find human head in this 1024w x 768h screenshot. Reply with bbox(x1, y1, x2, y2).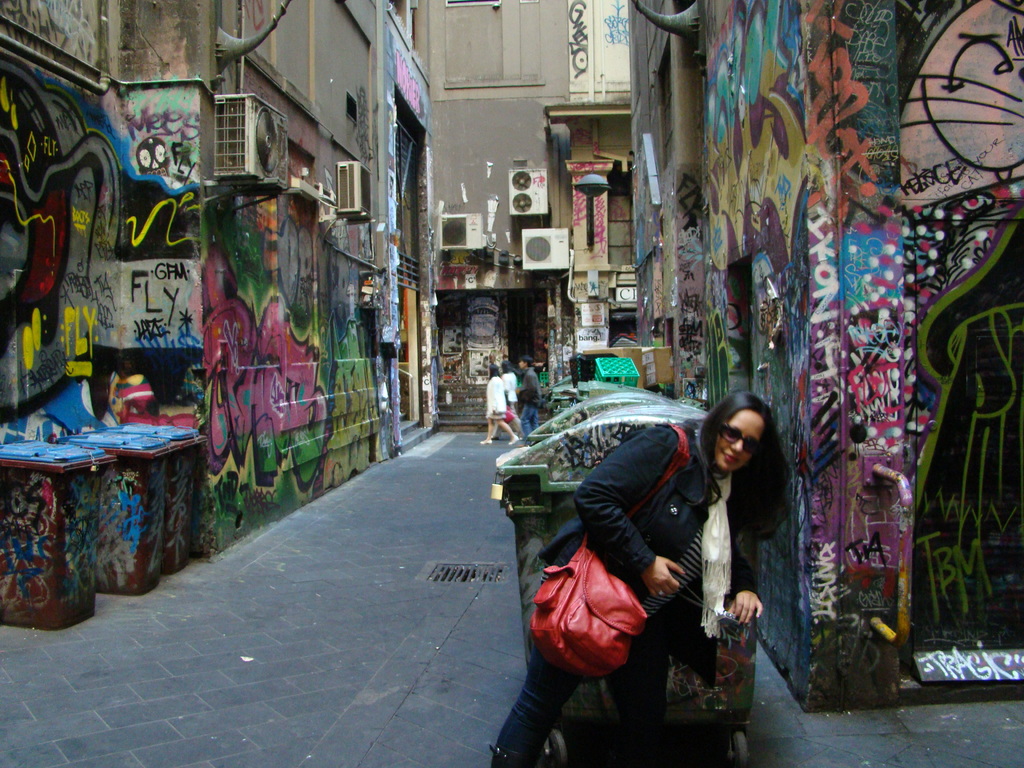
bbox(486, 361, 500, 374).
